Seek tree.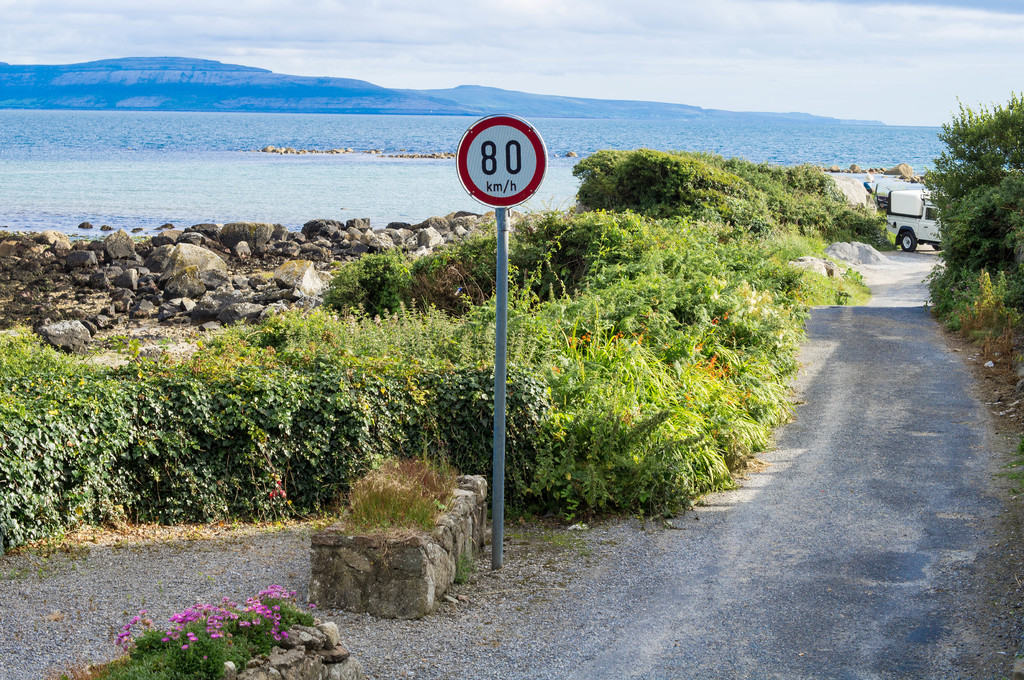
{"left": 924, "top": 89, "right": 1023, "bottom": 345}.
